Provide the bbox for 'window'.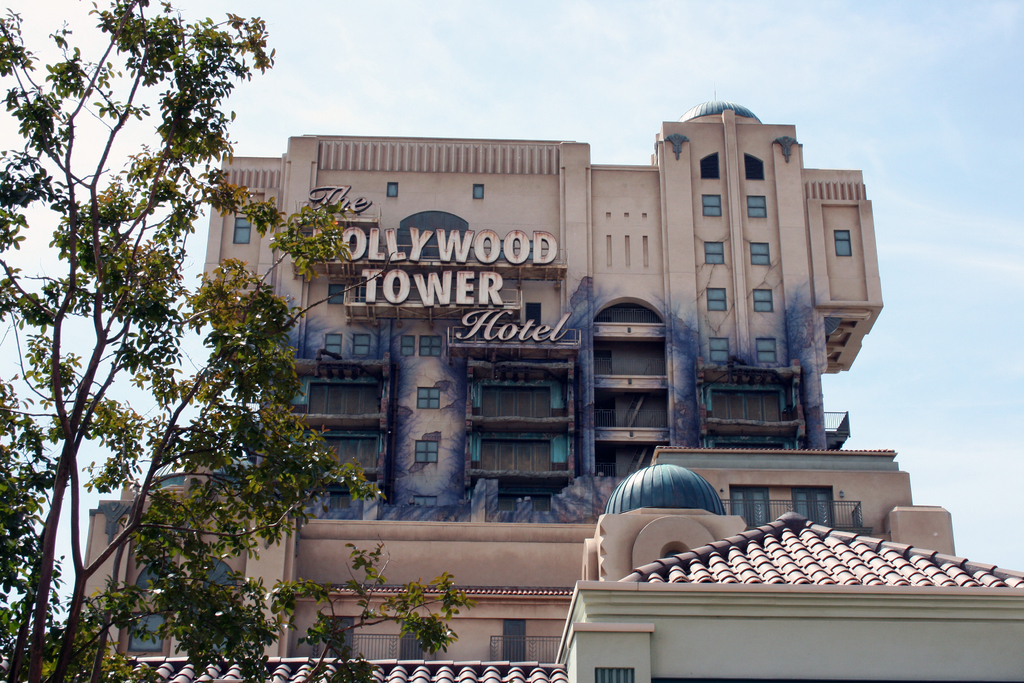
355 336 372 353.
